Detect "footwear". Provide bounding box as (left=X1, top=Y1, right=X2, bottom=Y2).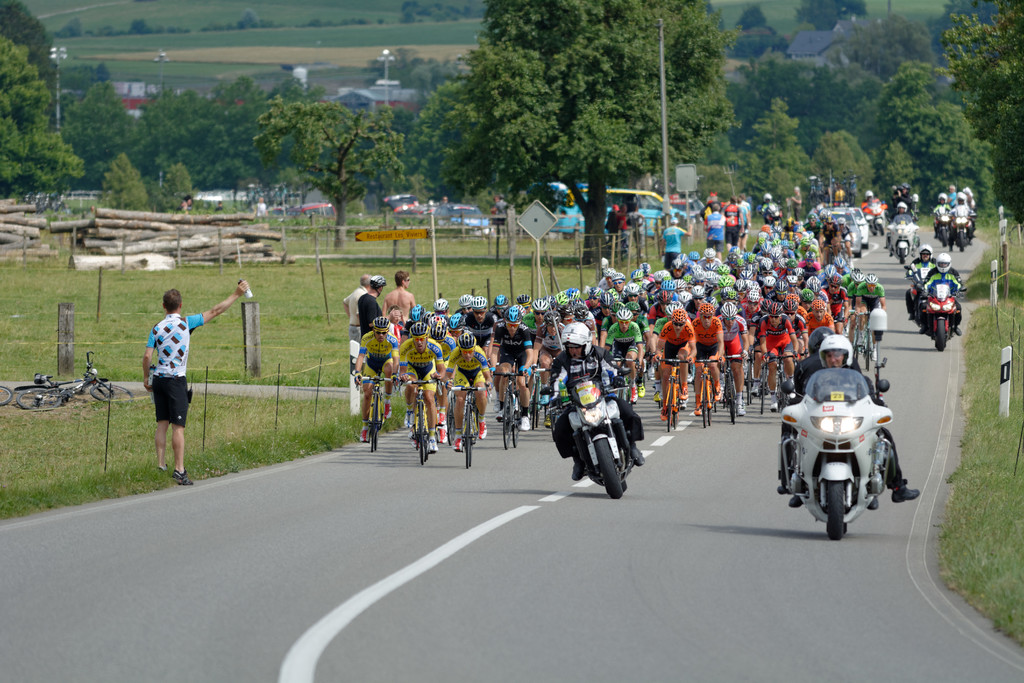
(left=495, top=407, right=504, bottom=422).
